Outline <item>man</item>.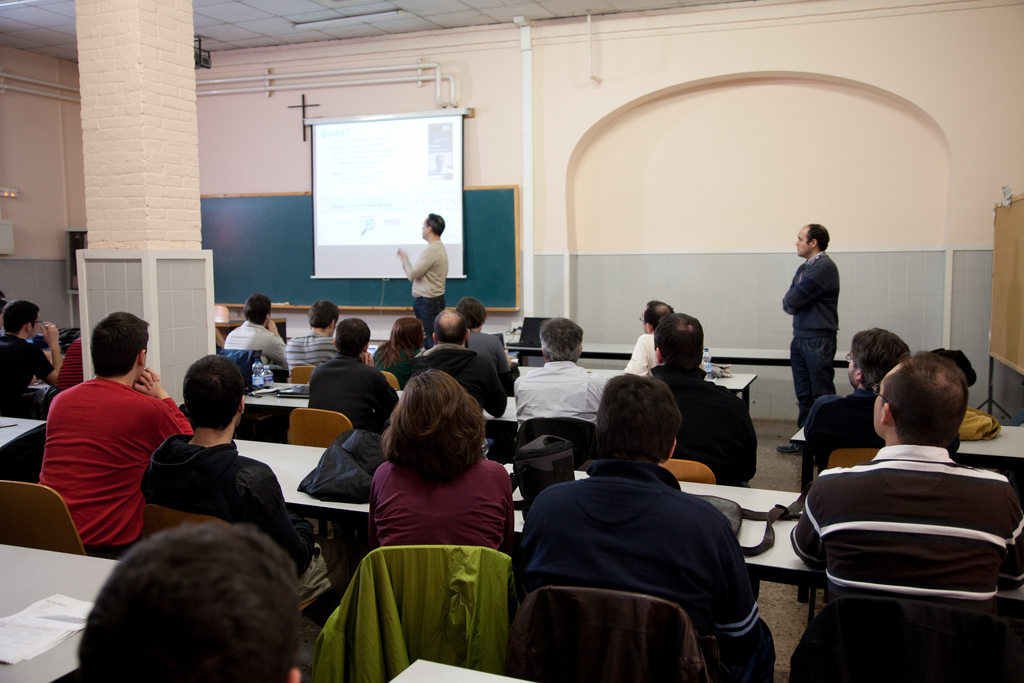
Outline: {"x1": 29, "y1": 320, "x2": 191, "y2": 578}.
